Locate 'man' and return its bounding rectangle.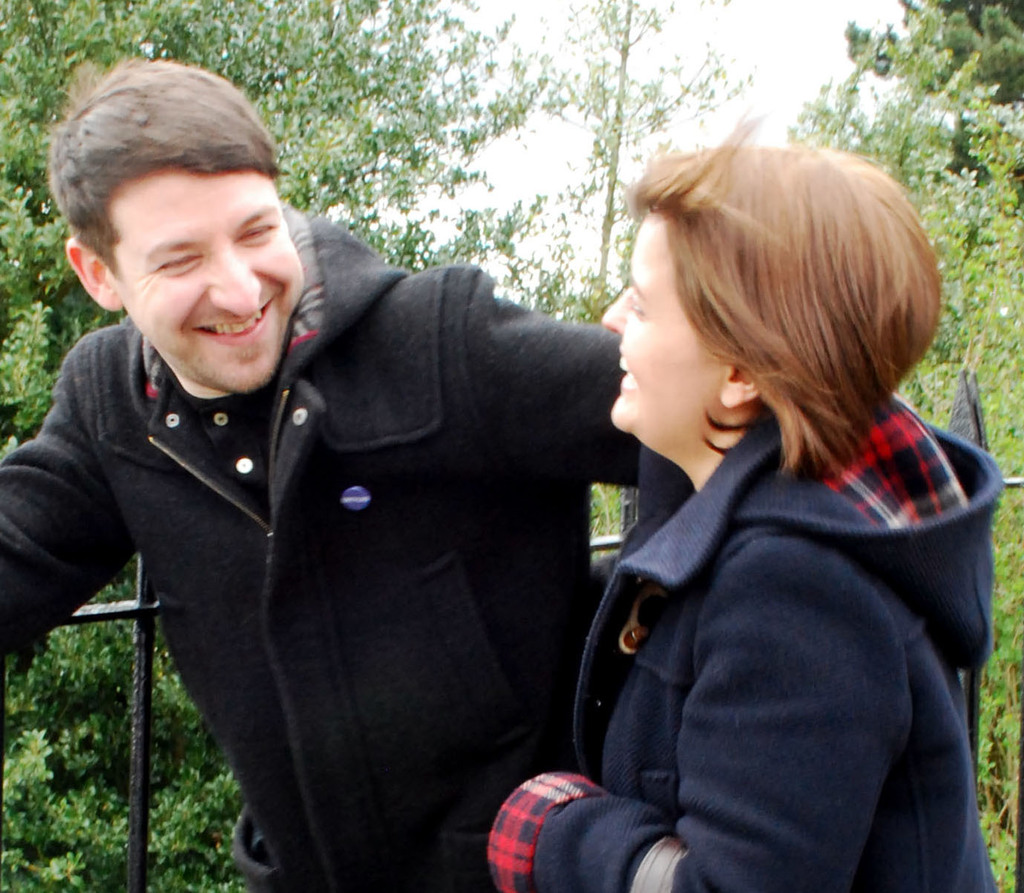
[514,170,1023,892].
